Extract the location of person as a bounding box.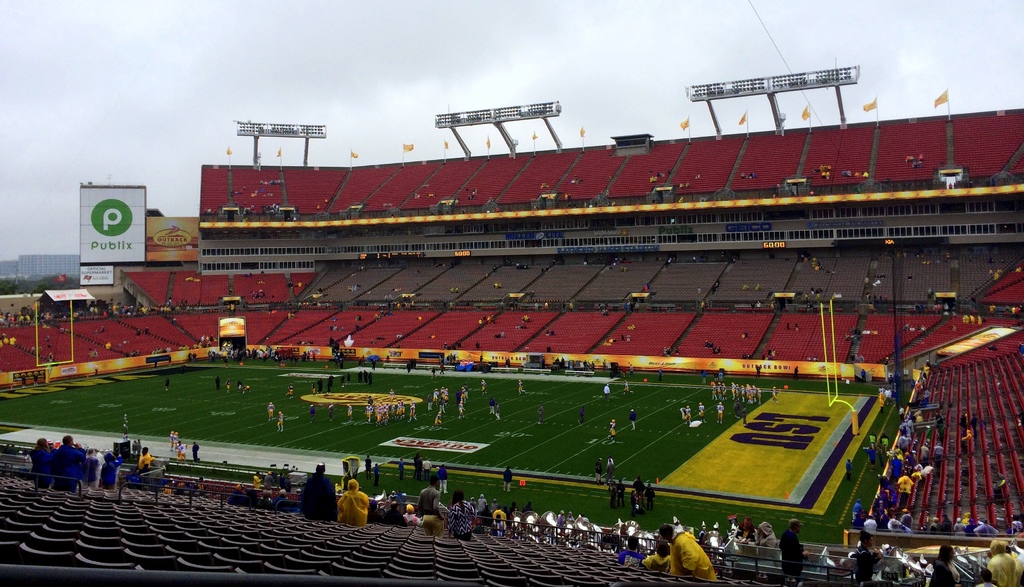
(540, 403, 541, 423).
